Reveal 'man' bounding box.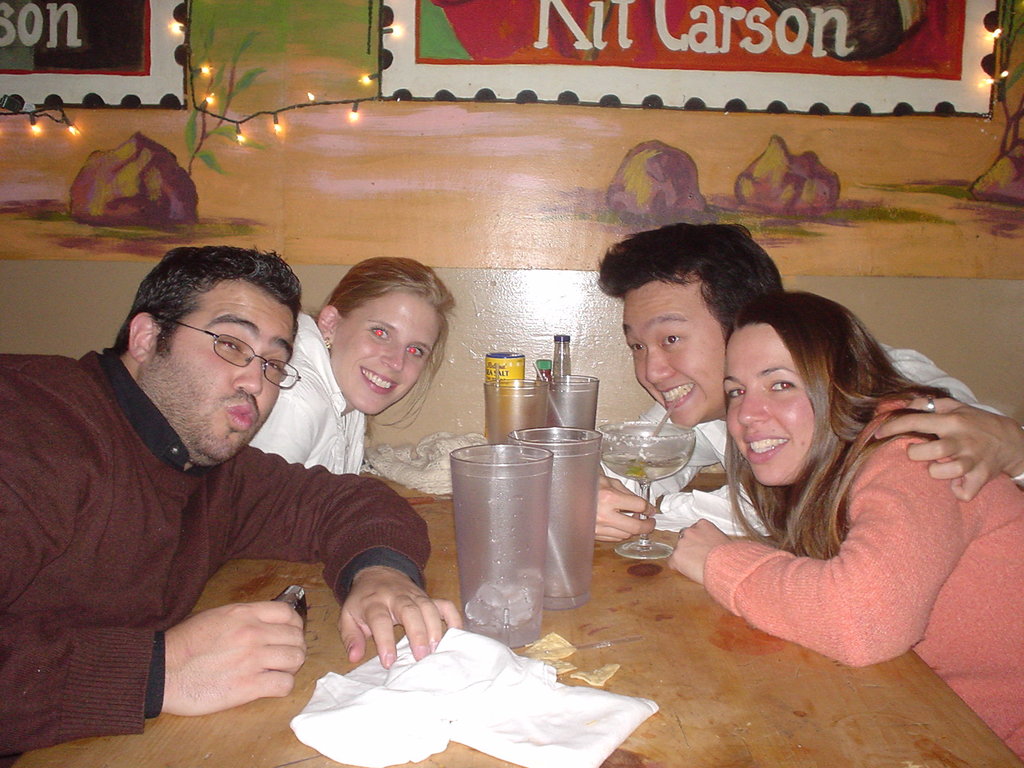
Revealed: [0, 242, 457, 759].
